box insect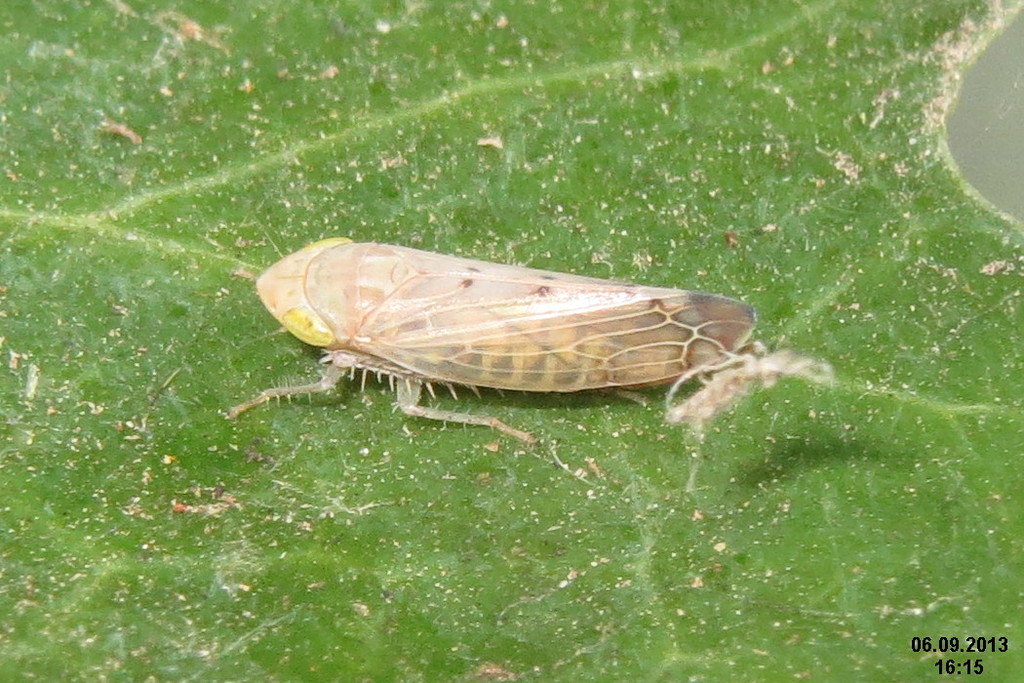
l=227, t=236, r=763, b=447
